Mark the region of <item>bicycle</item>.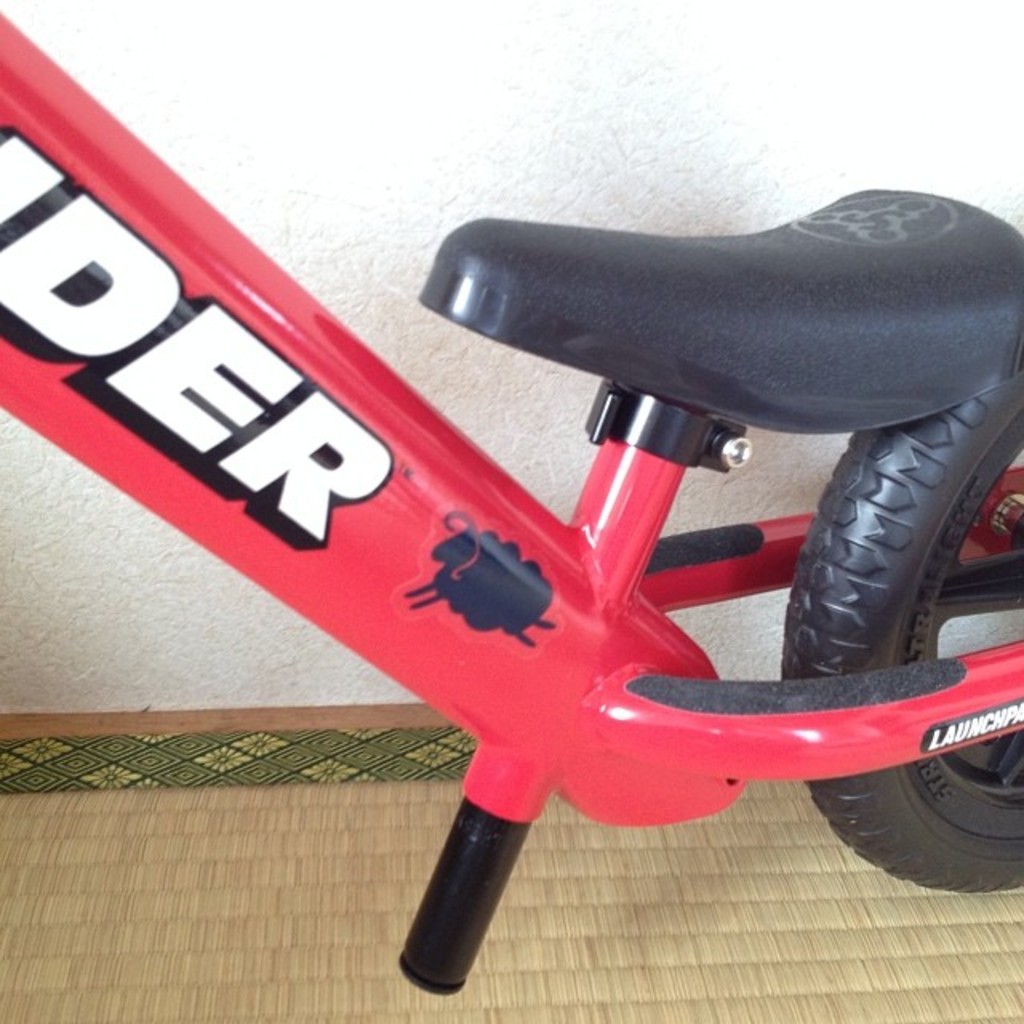
Region: box=[2, 14, 1022, 992].
